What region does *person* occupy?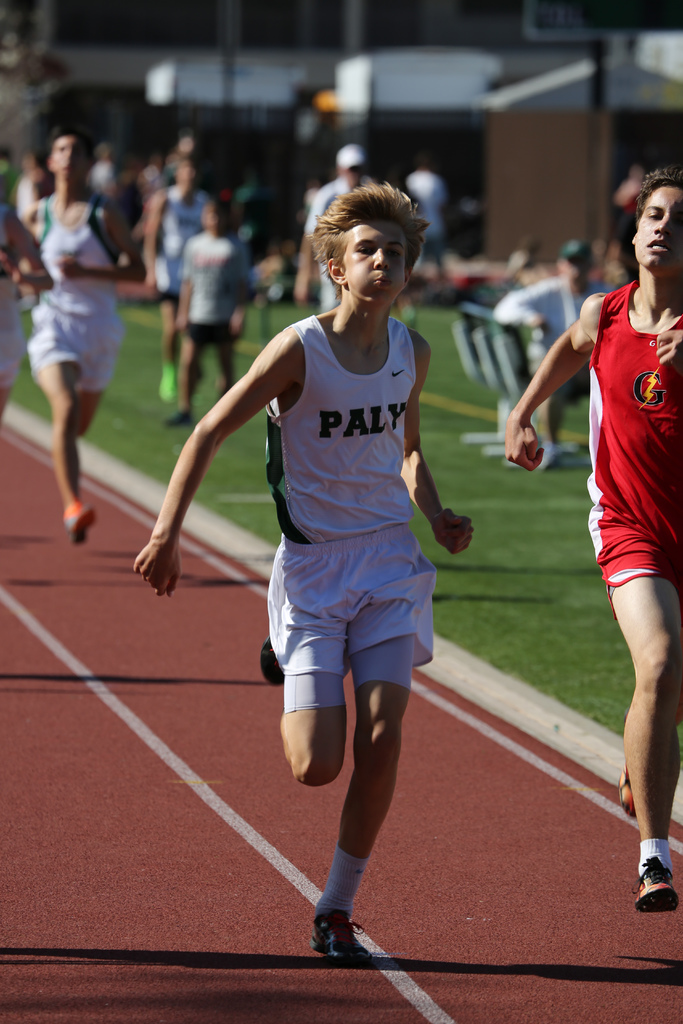
406,168,448,283.
